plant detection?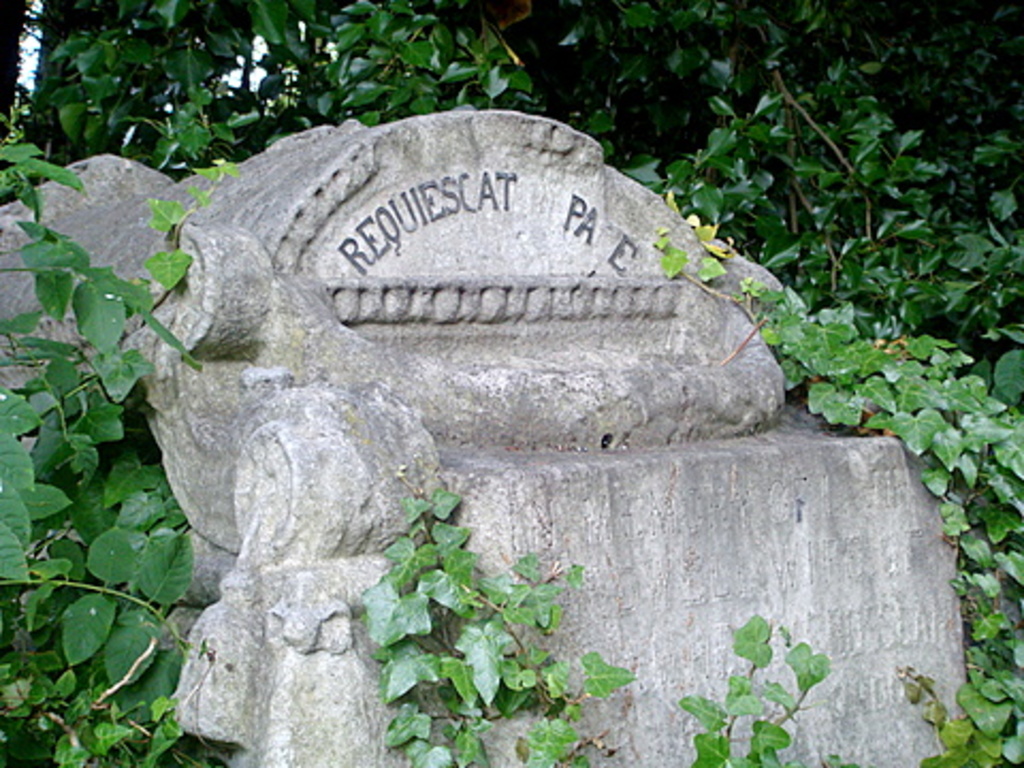
0/141/245/766
